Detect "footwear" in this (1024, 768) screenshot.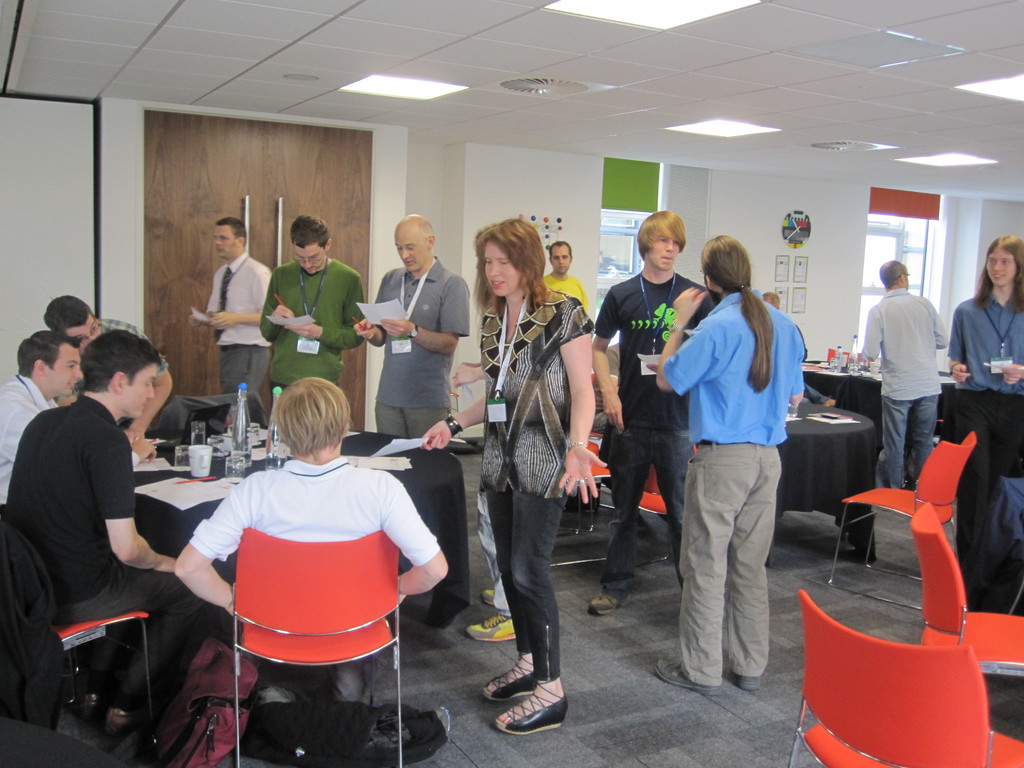
Detection: (102, 707, 136, 735).
